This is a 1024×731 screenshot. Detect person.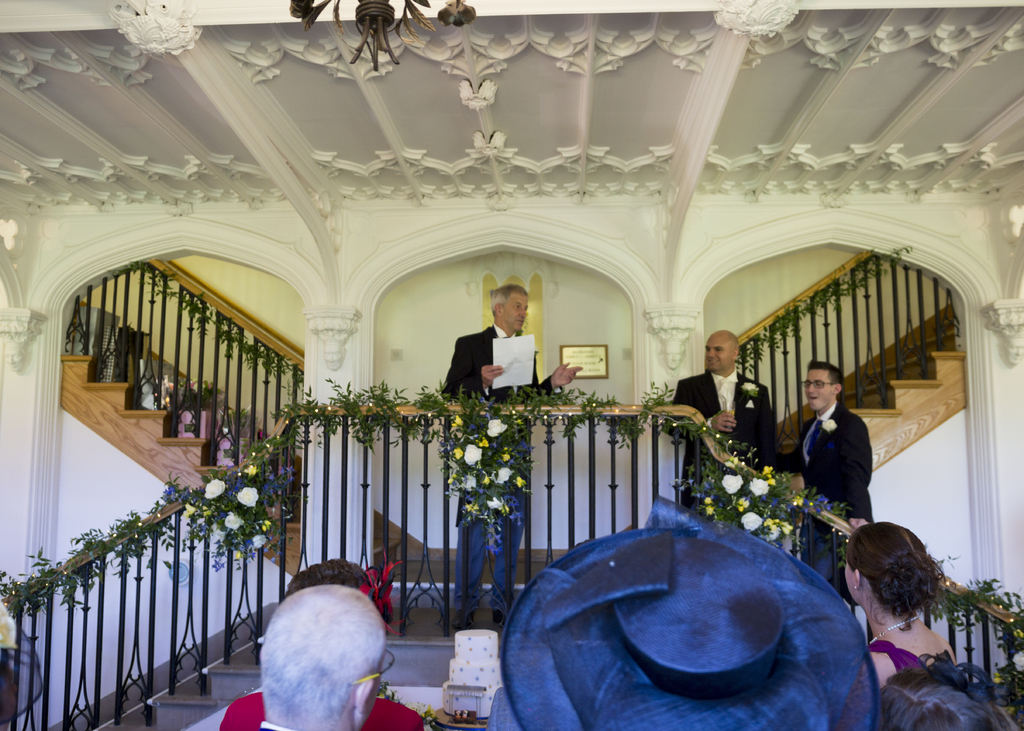
{"x1": 431, "y1": 291, "x2": 577, "y2": 624}.
